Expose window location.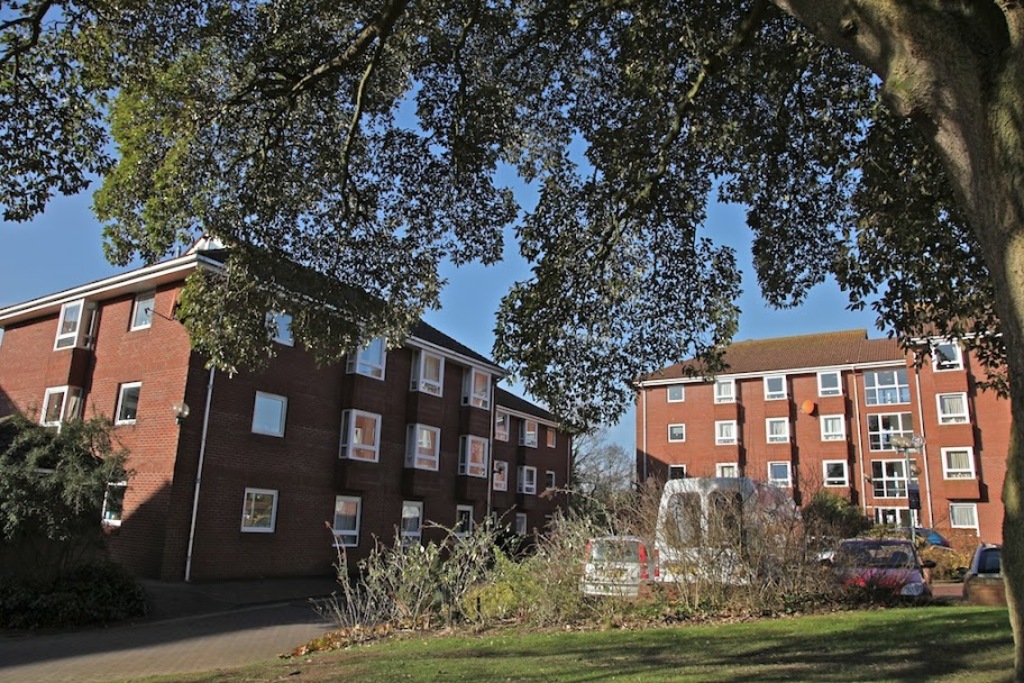
Exposed at (762,373,786,408).
